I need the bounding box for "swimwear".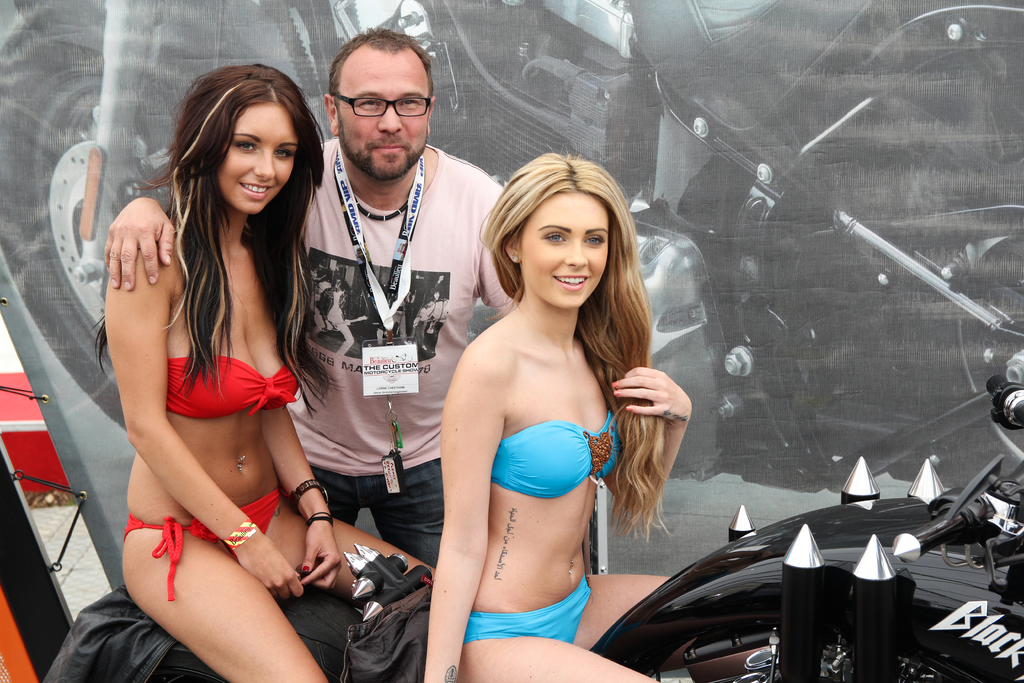
Here it is: region(120, 487, 286, 600).
